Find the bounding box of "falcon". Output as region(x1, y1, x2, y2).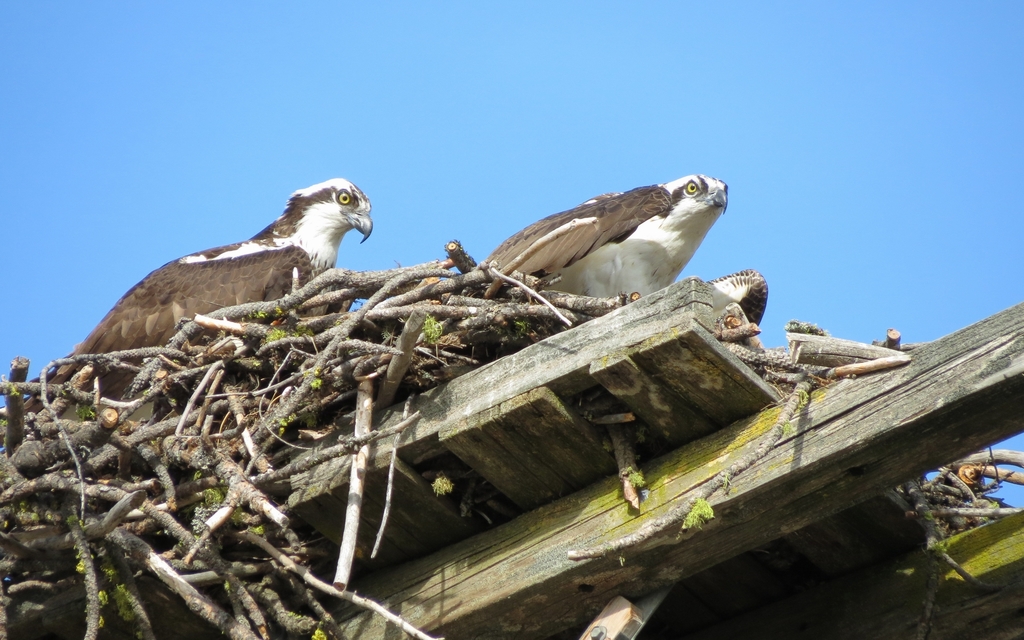
region(477, 168, 735, 322).
